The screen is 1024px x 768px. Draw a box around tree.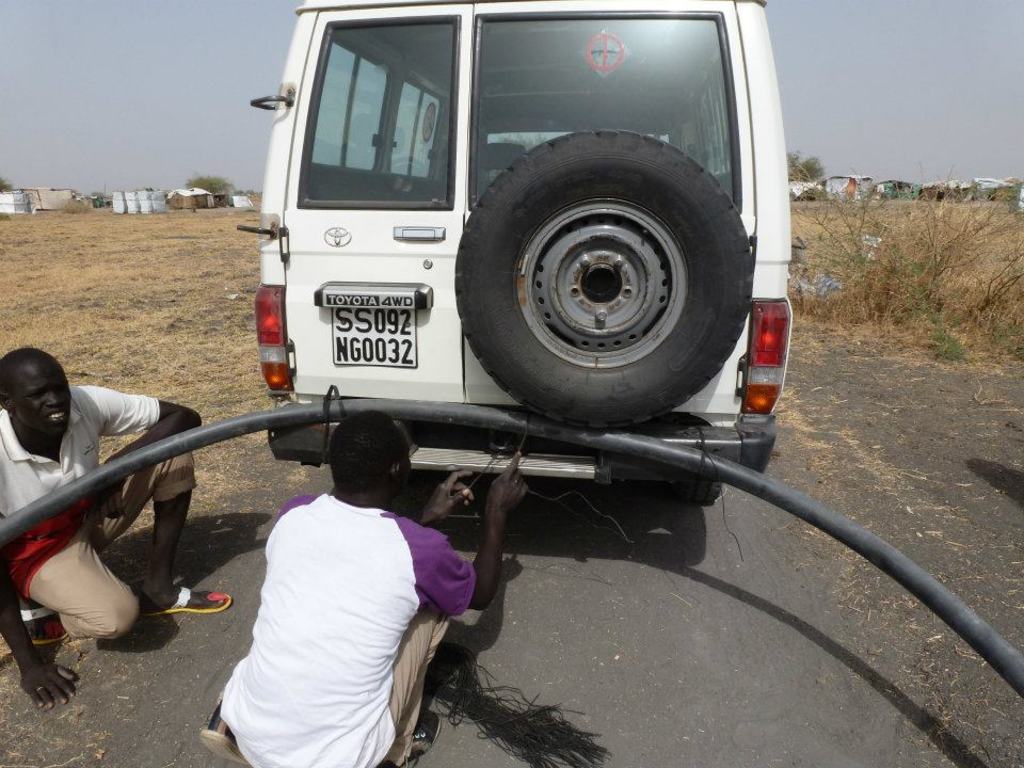
bbox=[782, 151, 822, 185].
